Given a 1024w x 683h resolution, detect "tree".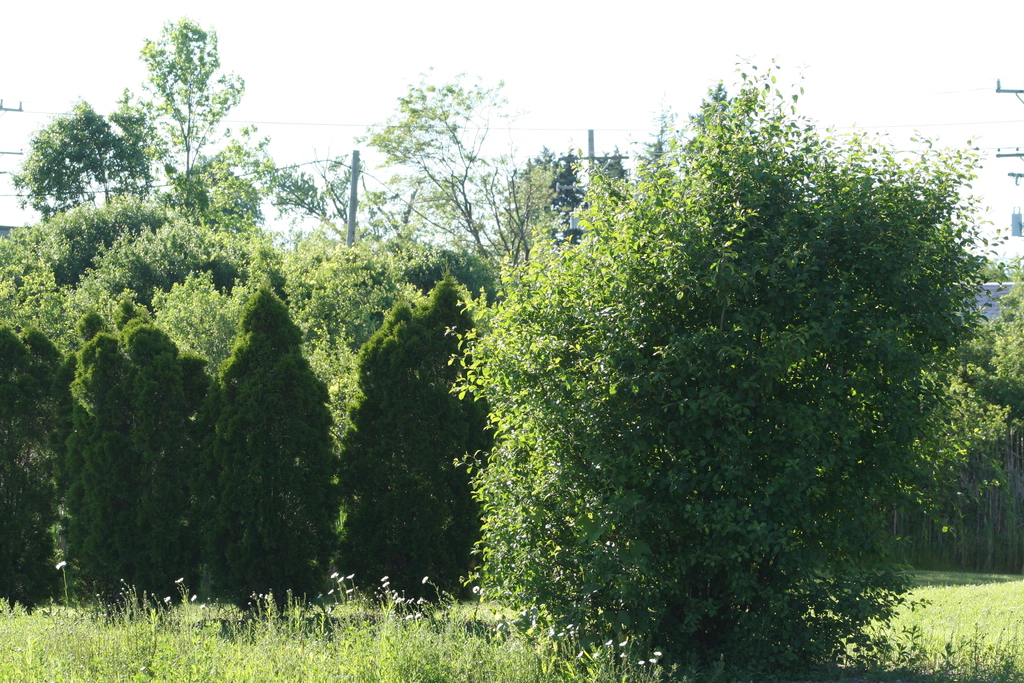
crop(461, 43, 1023, 682).
